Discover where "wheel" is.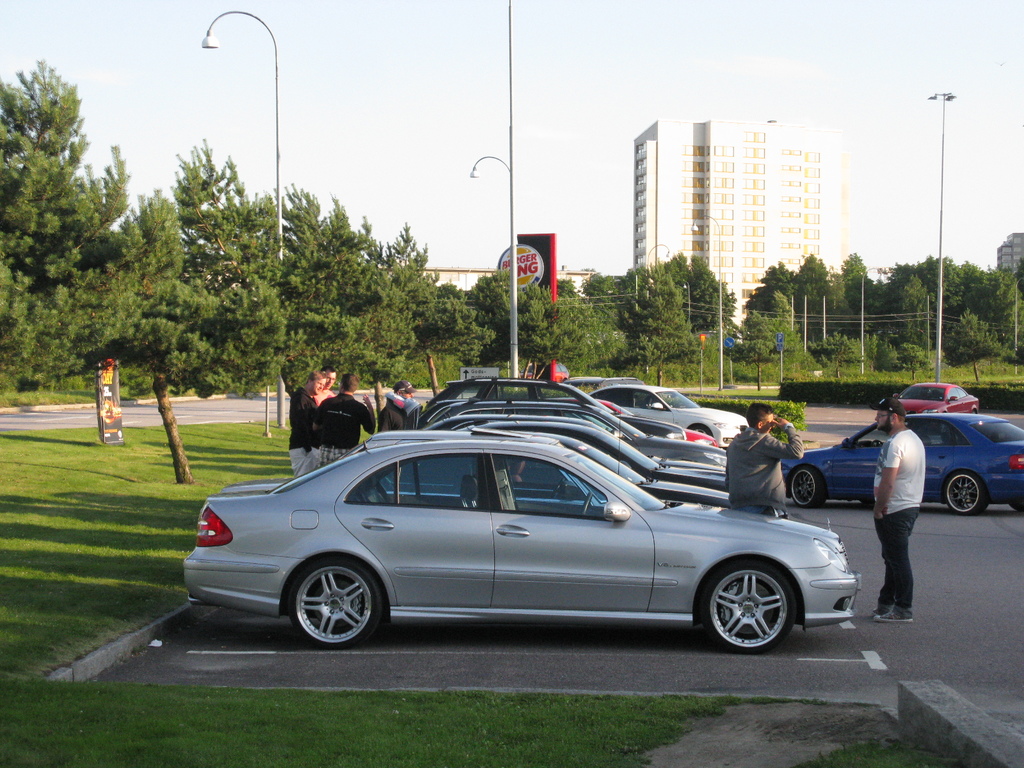
Discovered at pyautogui.locateOnScreen(791, 464, 827, 506).
